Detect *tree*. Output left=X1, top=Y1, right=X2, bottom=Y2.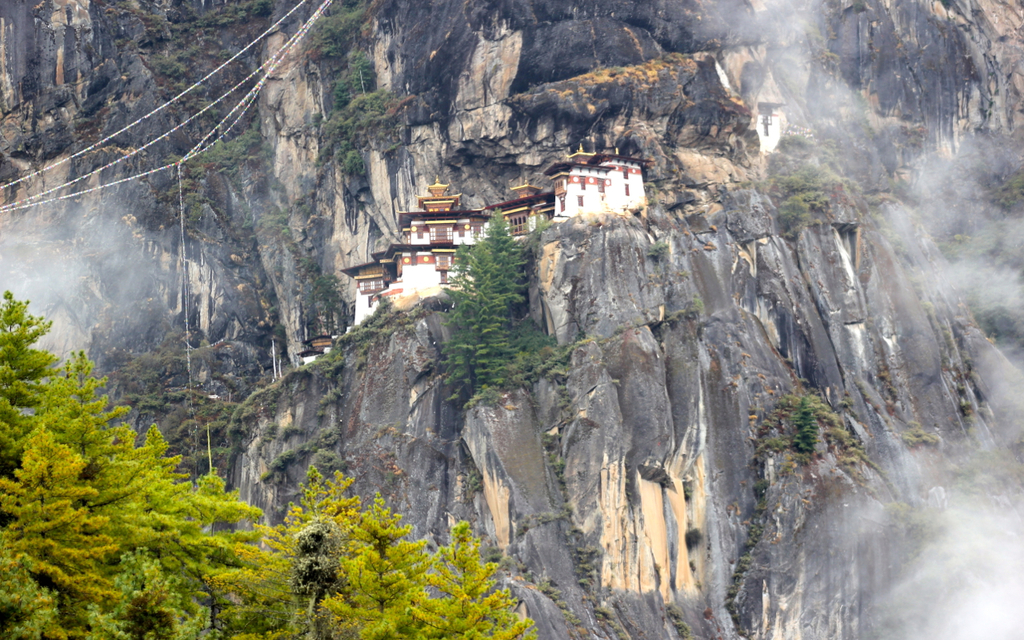
left=438, top=205, right=563, bottom=416.
